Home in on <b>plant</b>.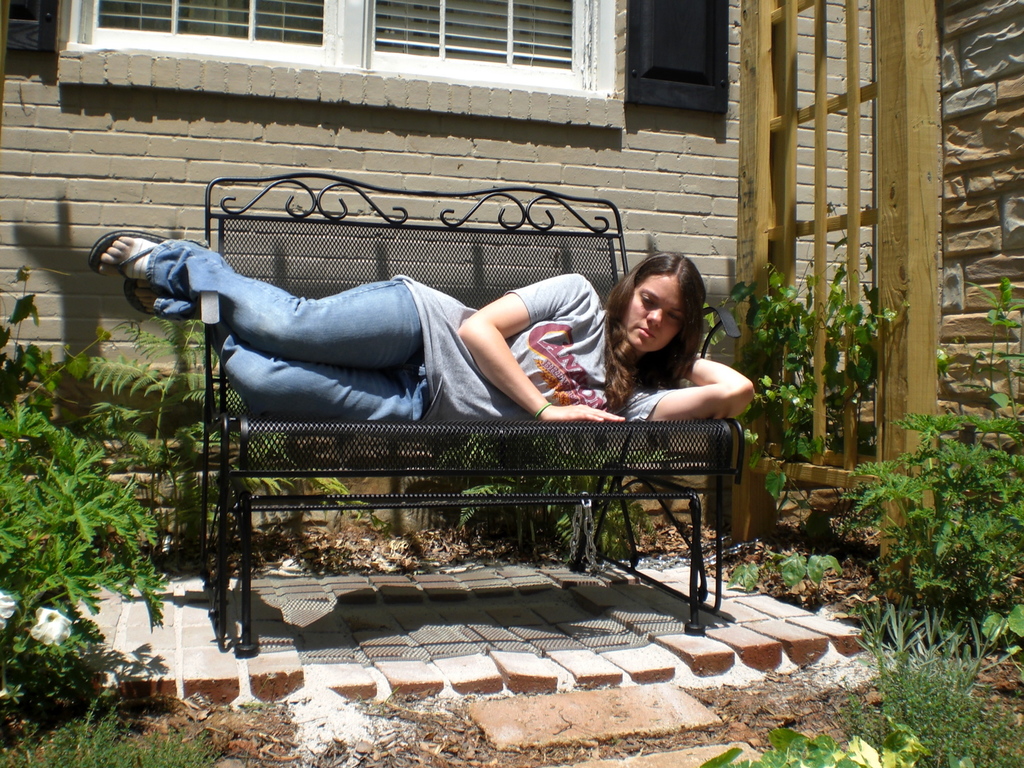
Homed in at 804, 551, 836, 603.
